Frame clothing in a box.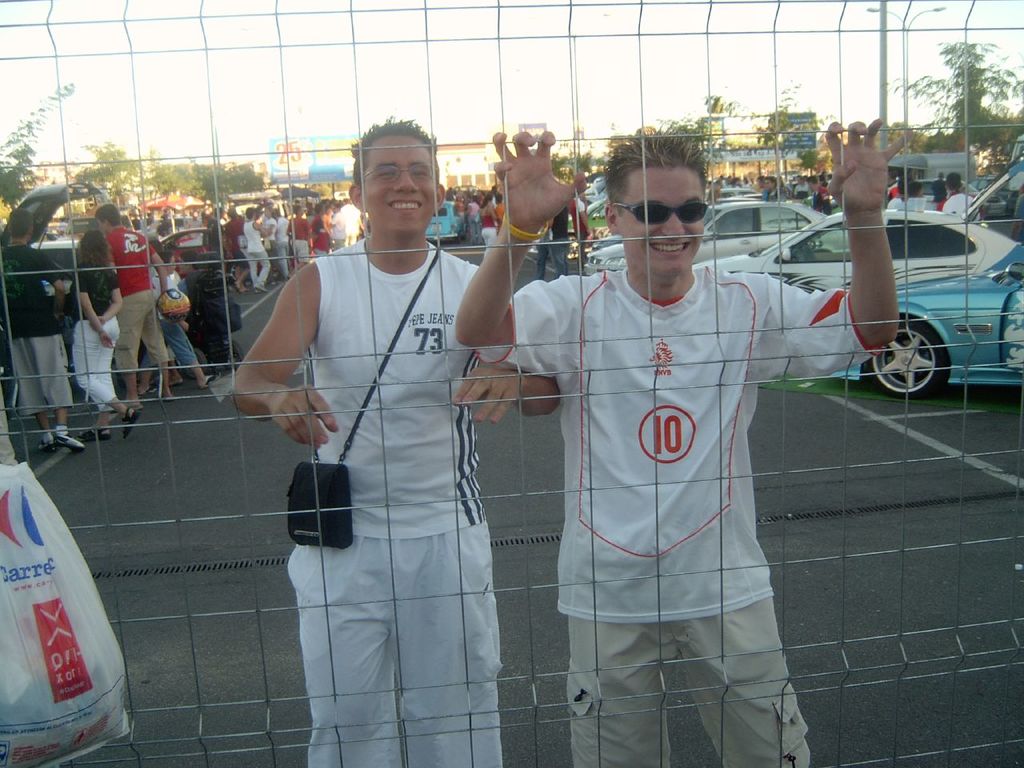
<box>934,175,946,210</box>.
